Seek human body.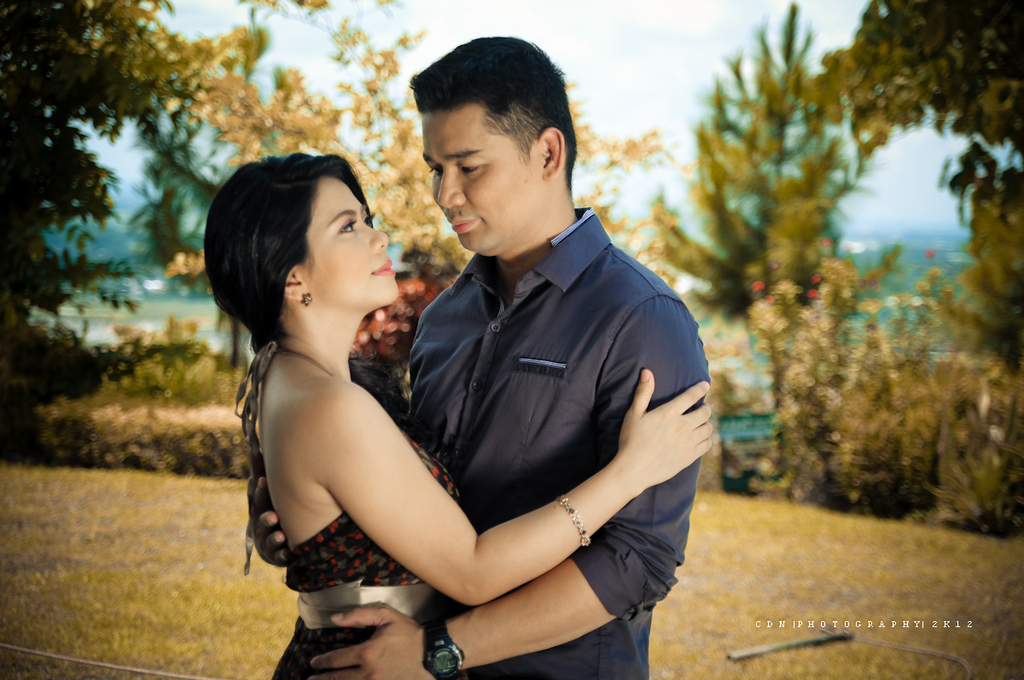
201, 147, 716, 676.
